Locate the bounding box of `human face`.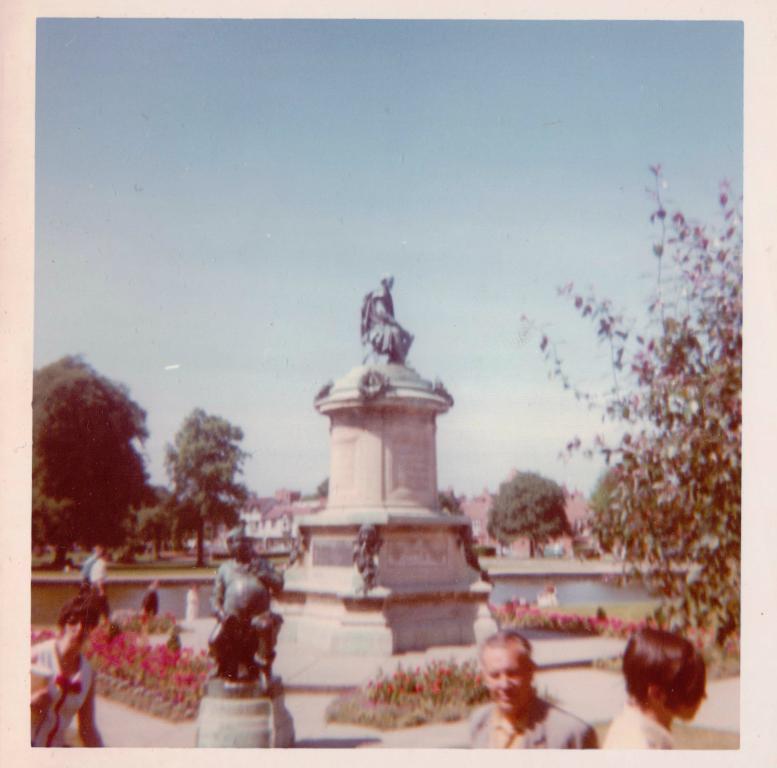
Bounding box: <bbox>64, 614, 92, 648</bbox>.
